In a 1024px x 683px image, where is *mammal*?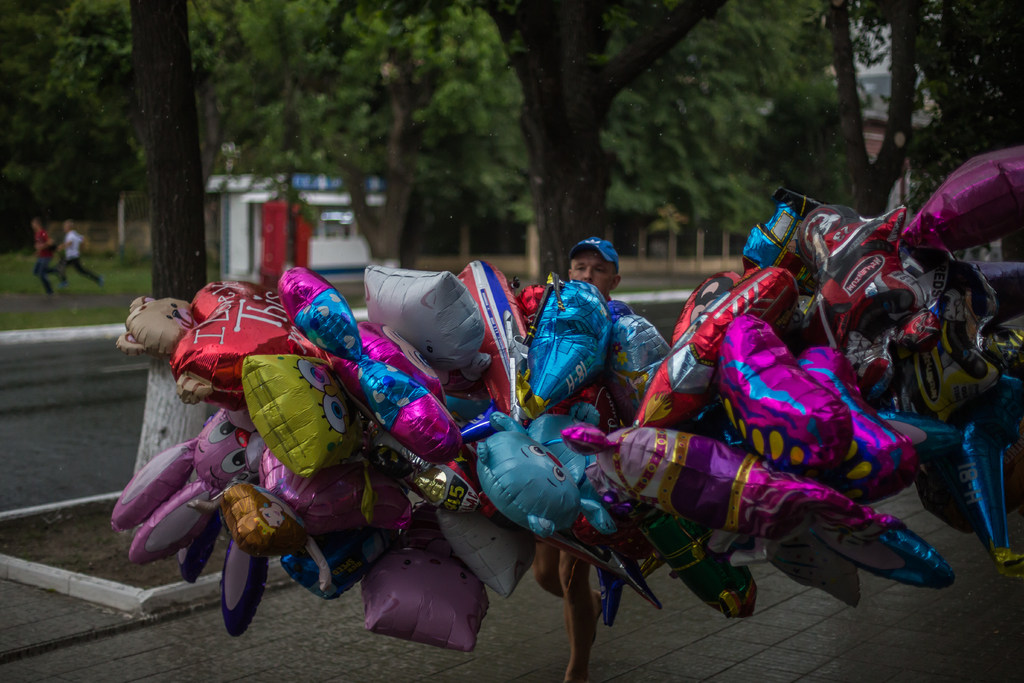
(x1=568, y1=236, x2=669, y2=643).
